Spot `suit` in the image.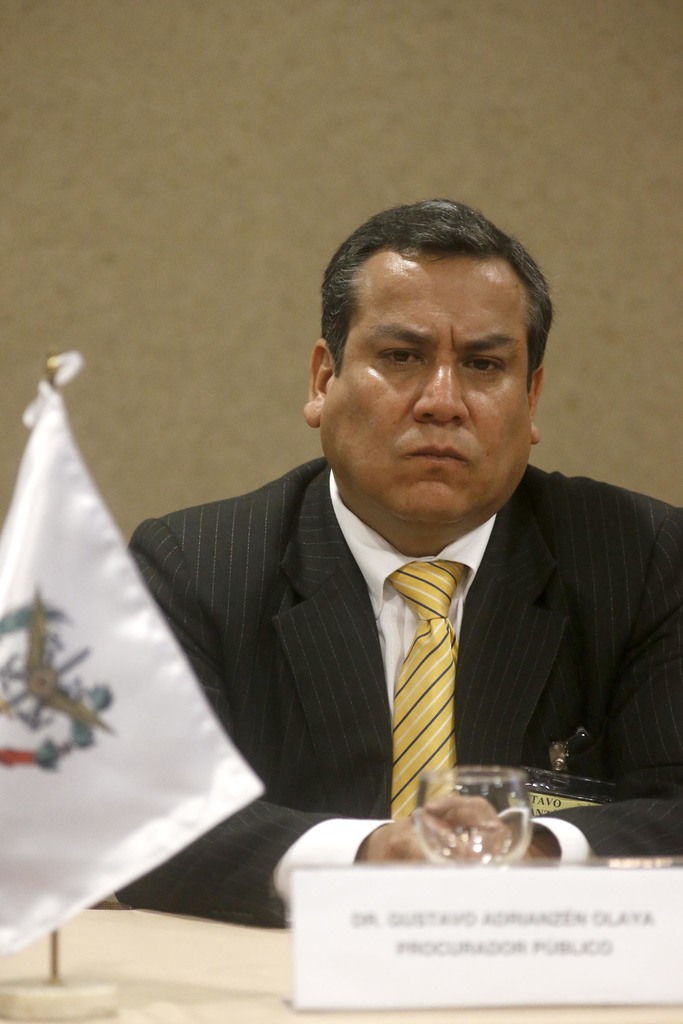
`suit` found at BBox(121, 407, 659, 840).
